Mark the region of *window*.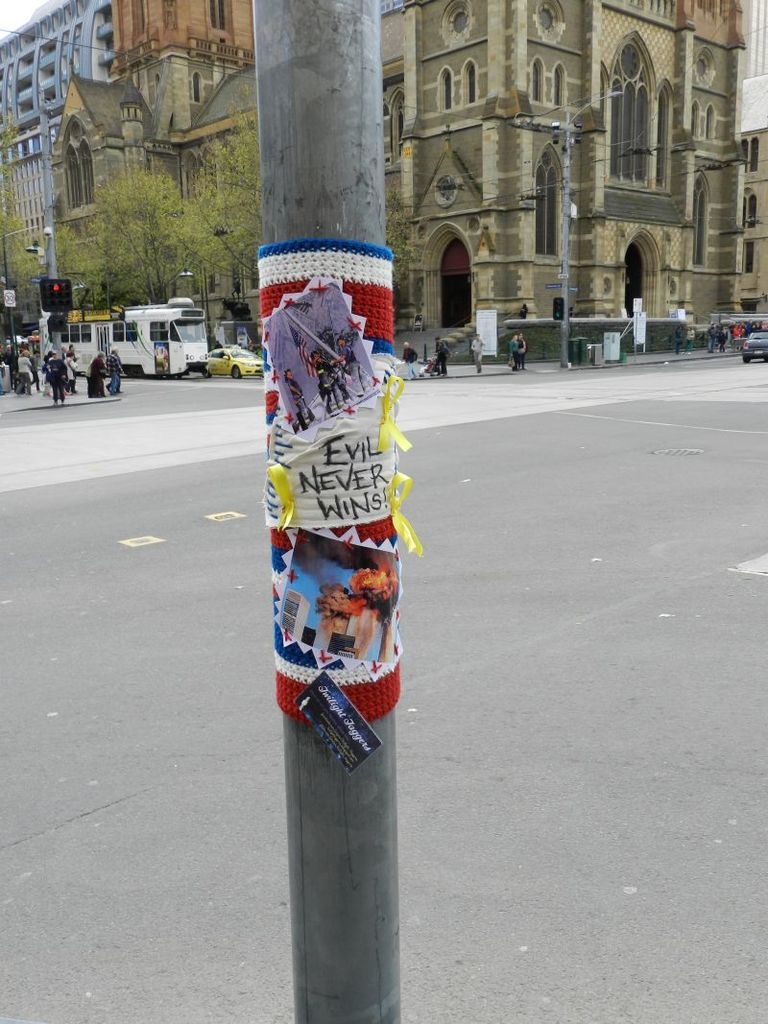
Region: {"left": 209, "top": 0, "right": 232, "bottom": 47}.
